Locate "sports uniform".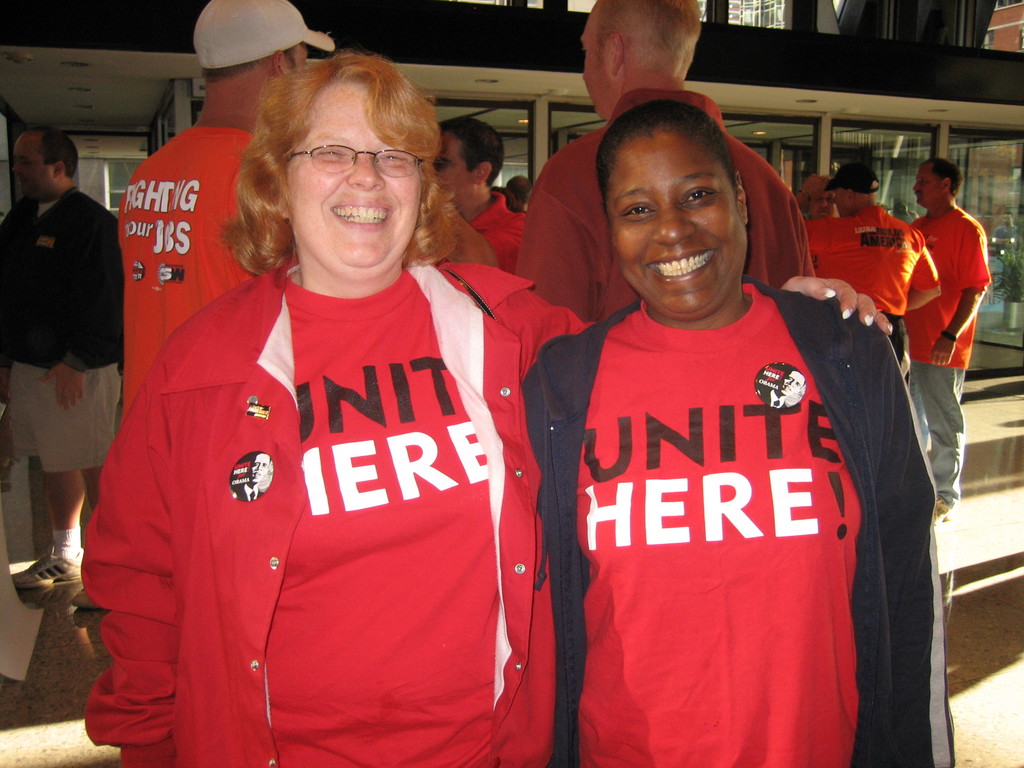
Bounding box: <box>74,236,584,767</box>.
